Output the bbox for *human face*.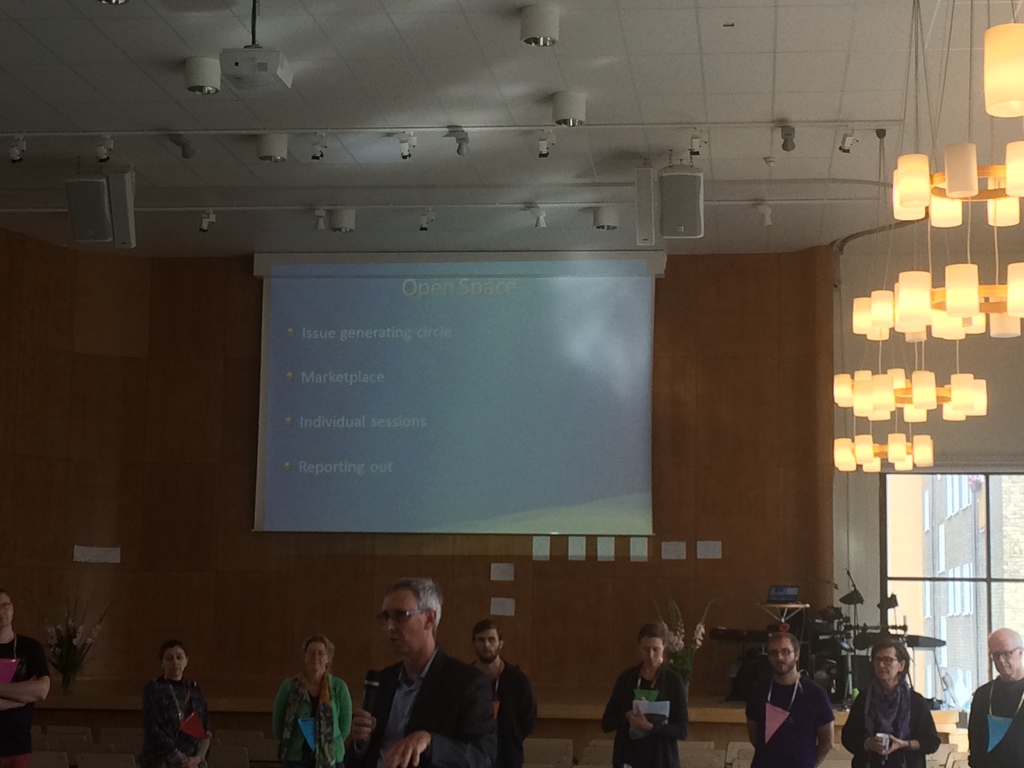
rect(477, 627, 498, 660).
